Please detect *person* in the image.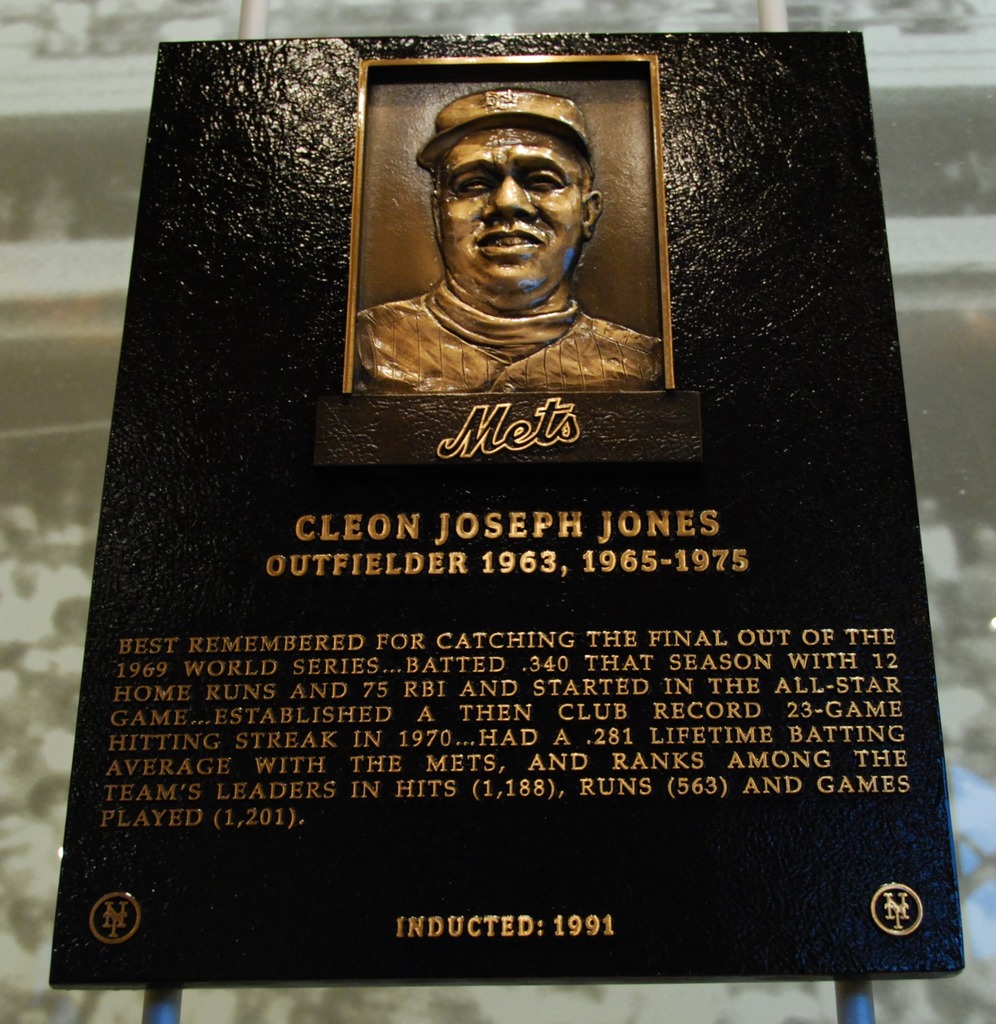
left=355, top=85, right=643, bottom=396.
